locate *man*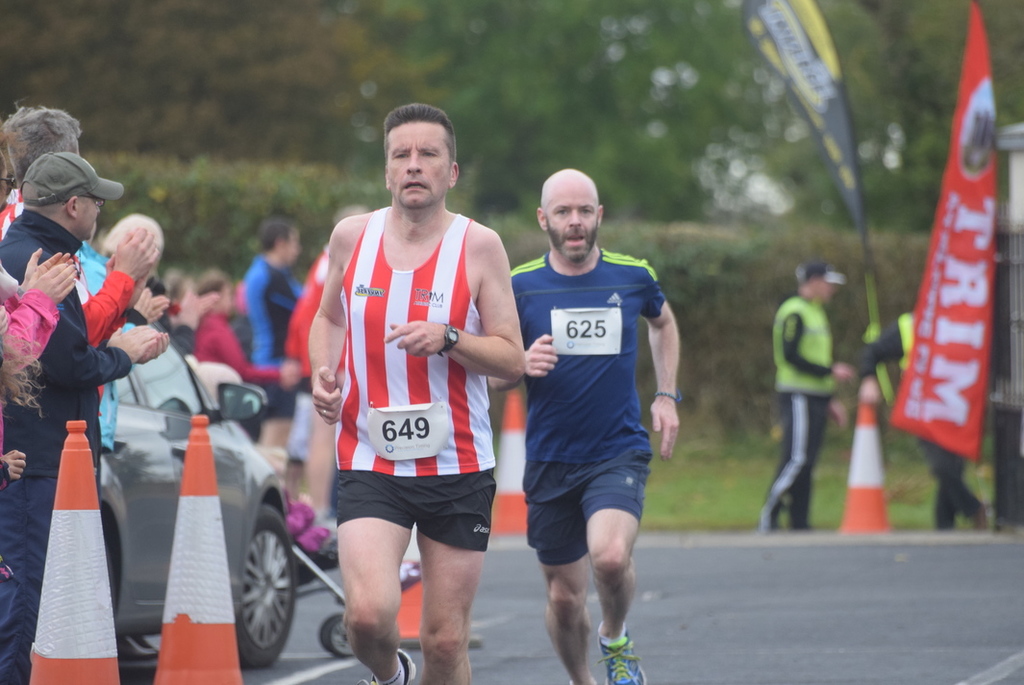
box=[757, 264, 854, 544]
